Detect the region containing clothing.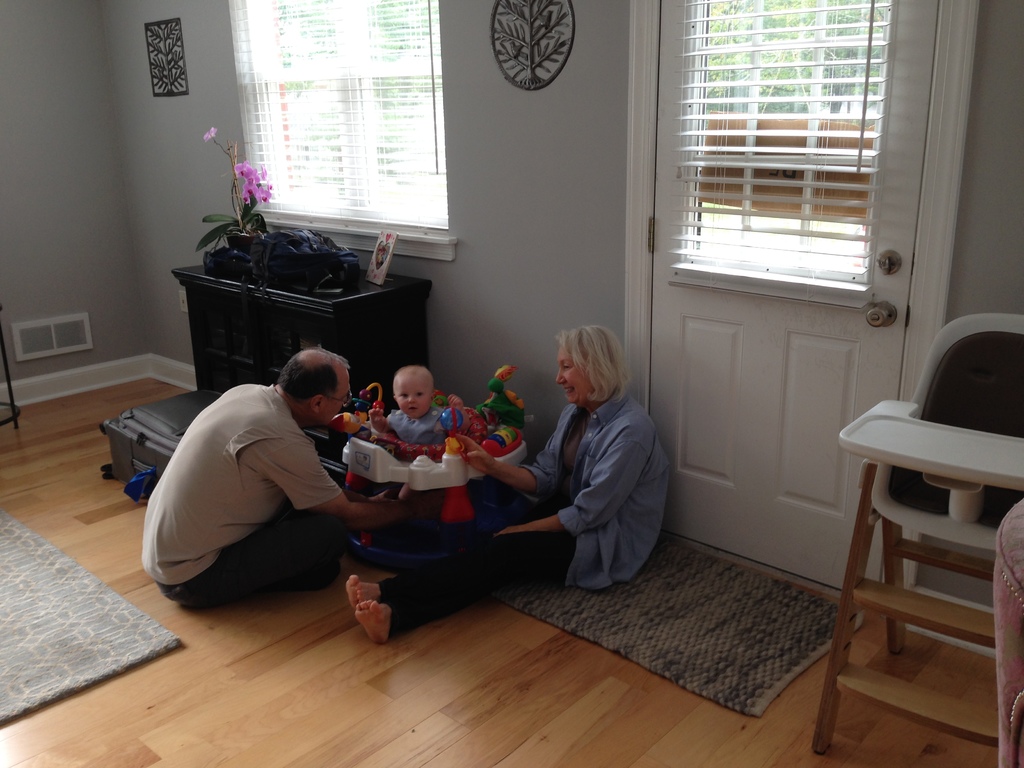
detection(127, 359, 377, 616).
